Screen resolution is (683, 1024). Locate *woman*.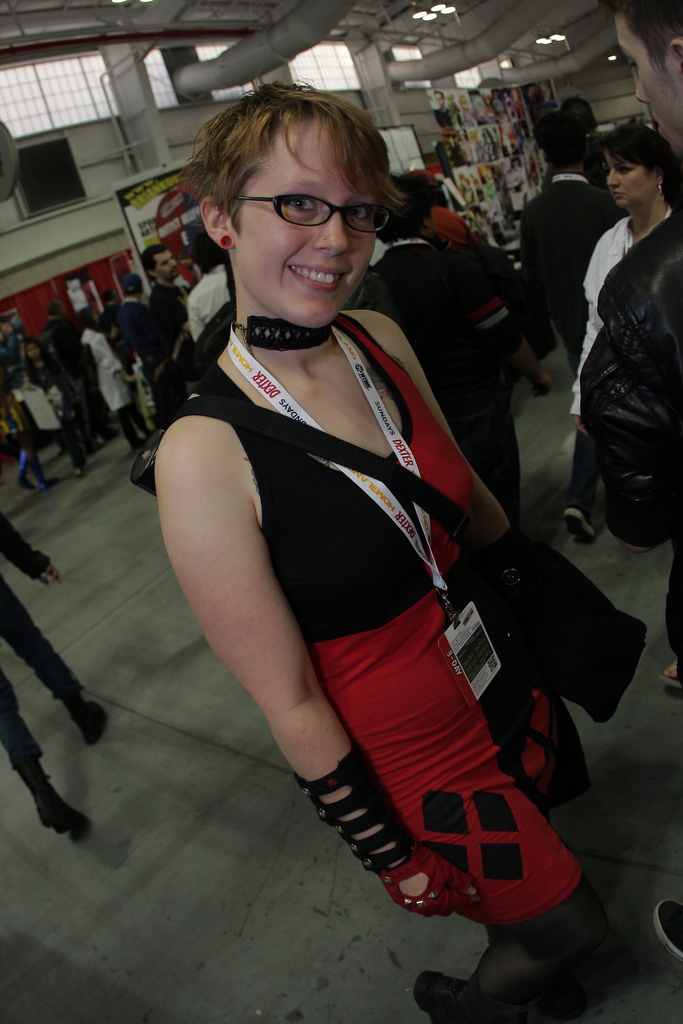
<box>64,294,148,468</box>.
